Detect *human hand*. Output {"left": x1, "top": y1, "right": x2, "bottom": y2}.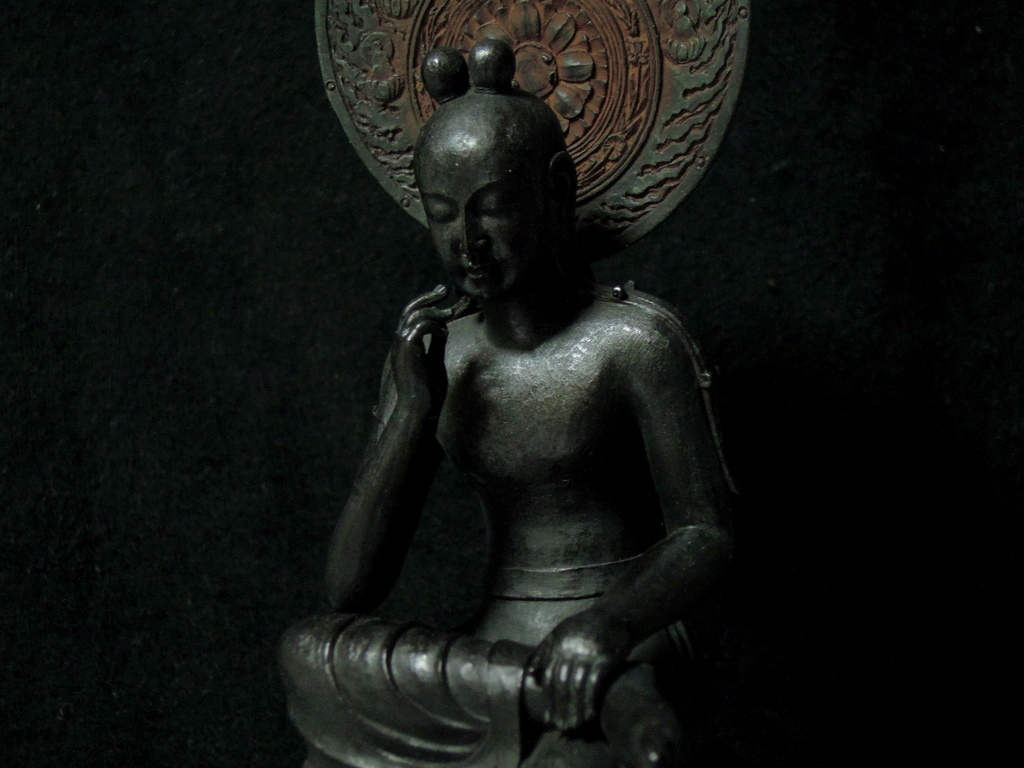
{"left": 529, "top": 612, "right": 626, "bottom": 735}.
